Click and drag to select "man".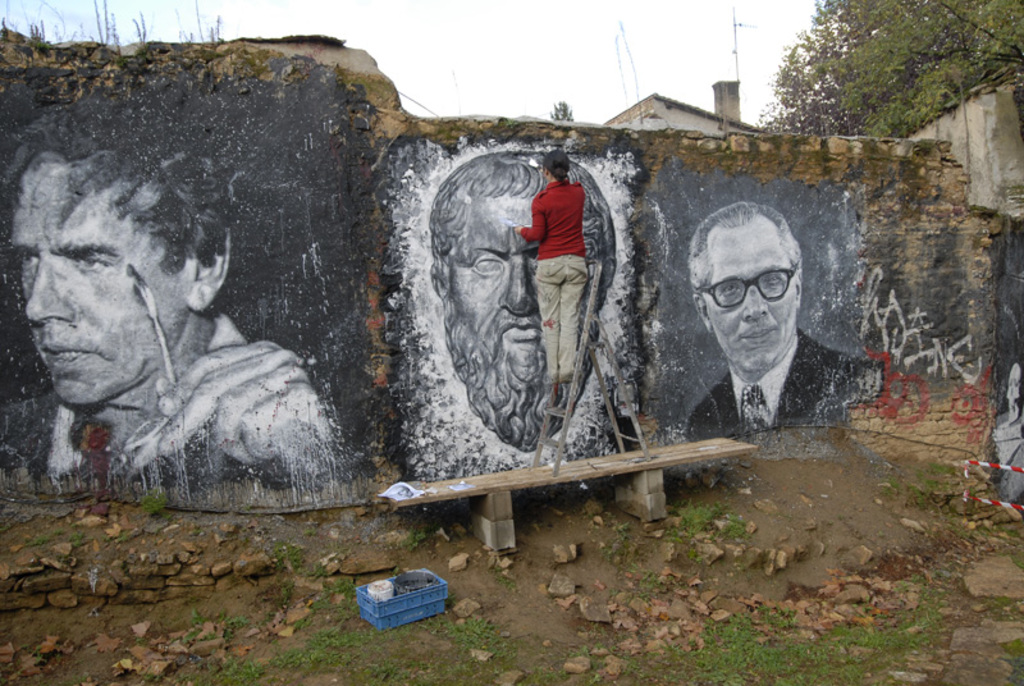
Selection: <box>6,104,347,490</box>.
